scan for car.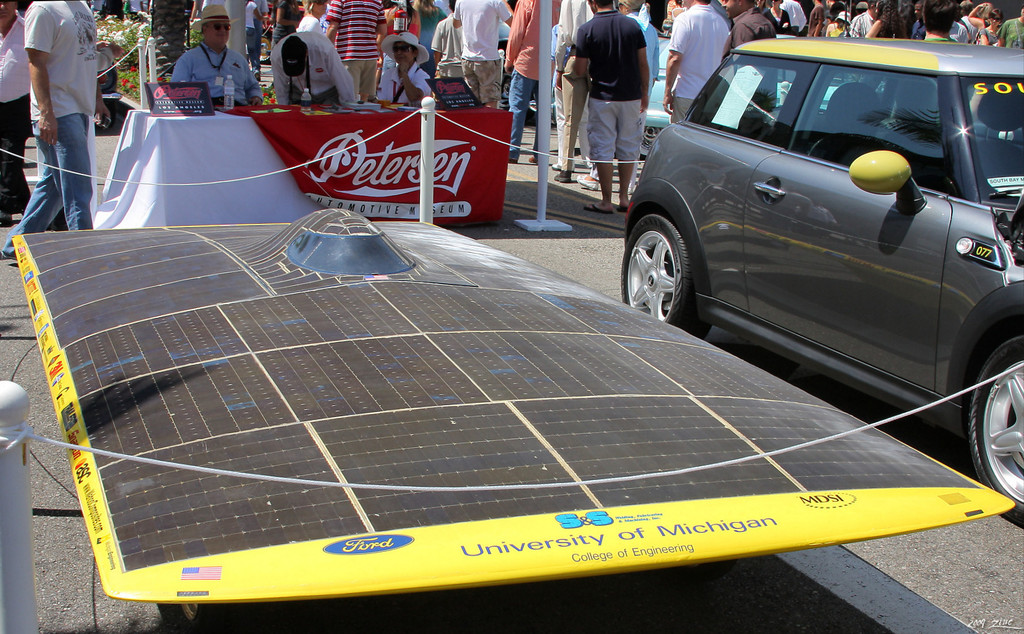
Scan result: bbox(620, 22, 1023, 523).
